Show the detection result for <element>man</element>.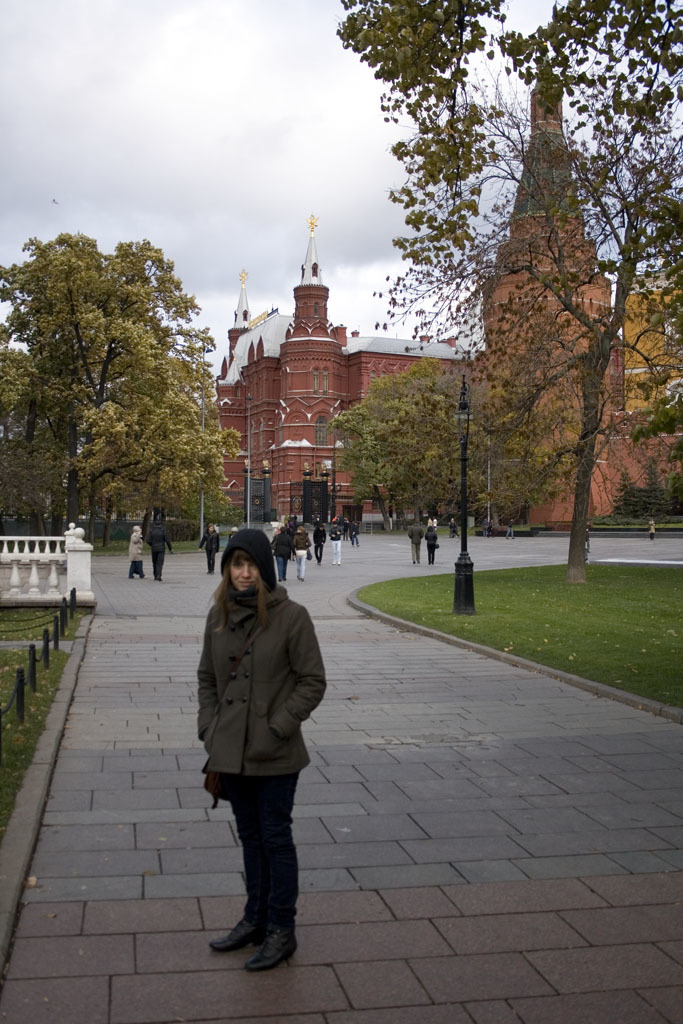
{"left": 409, "top": 521, "right": 422, "bottom": 563}.
